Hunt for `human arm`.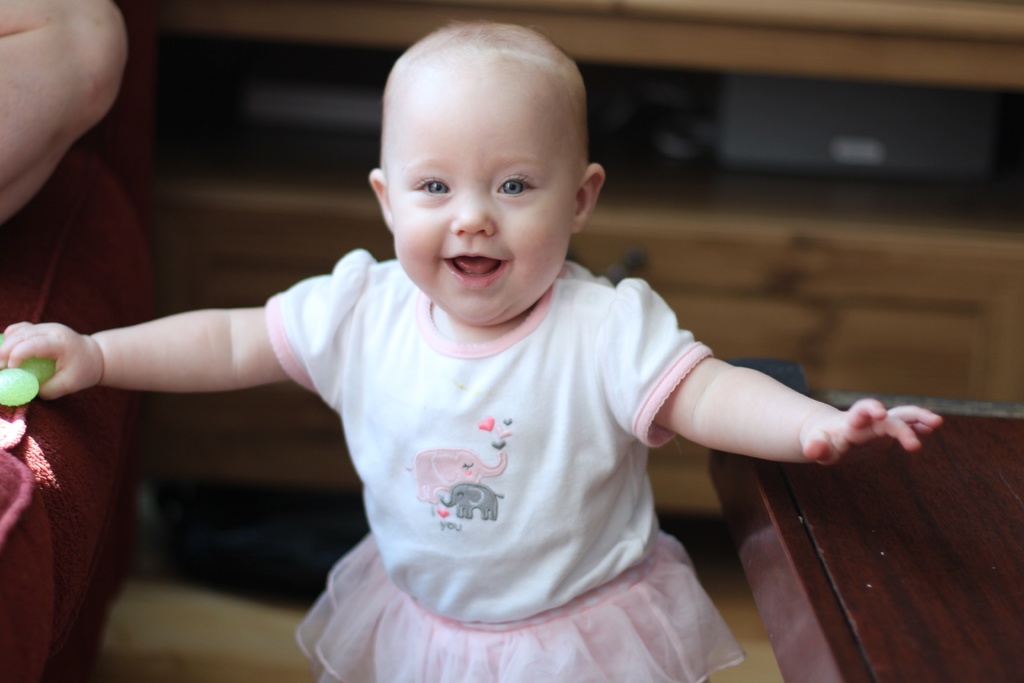
Hunted down at 602/318/952/517.
